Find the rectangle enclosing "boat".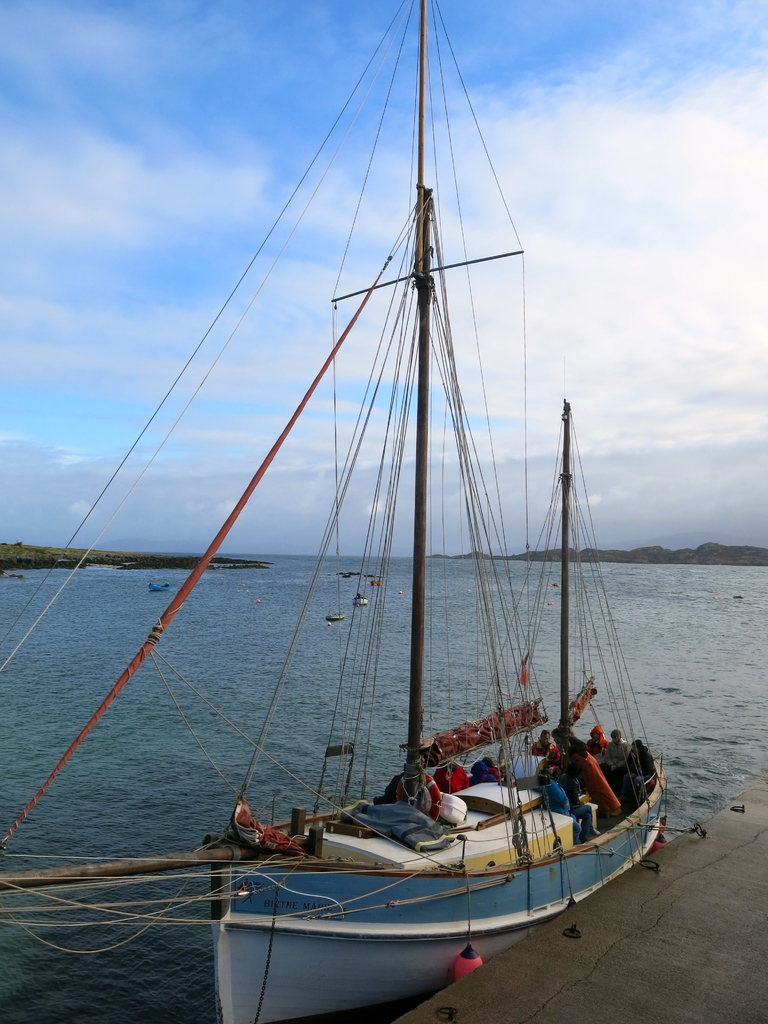
x1=151, y1=578, x2=170, y2=591.
